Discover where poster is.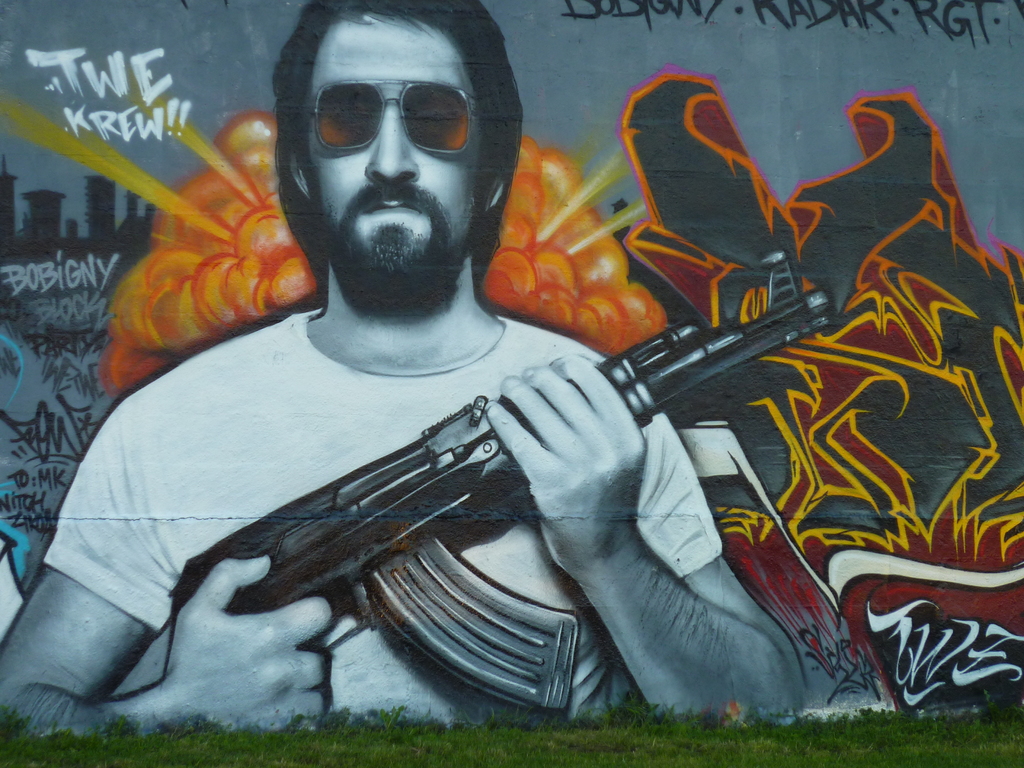
Discovered at crop(0, 0, 1023, 730).
